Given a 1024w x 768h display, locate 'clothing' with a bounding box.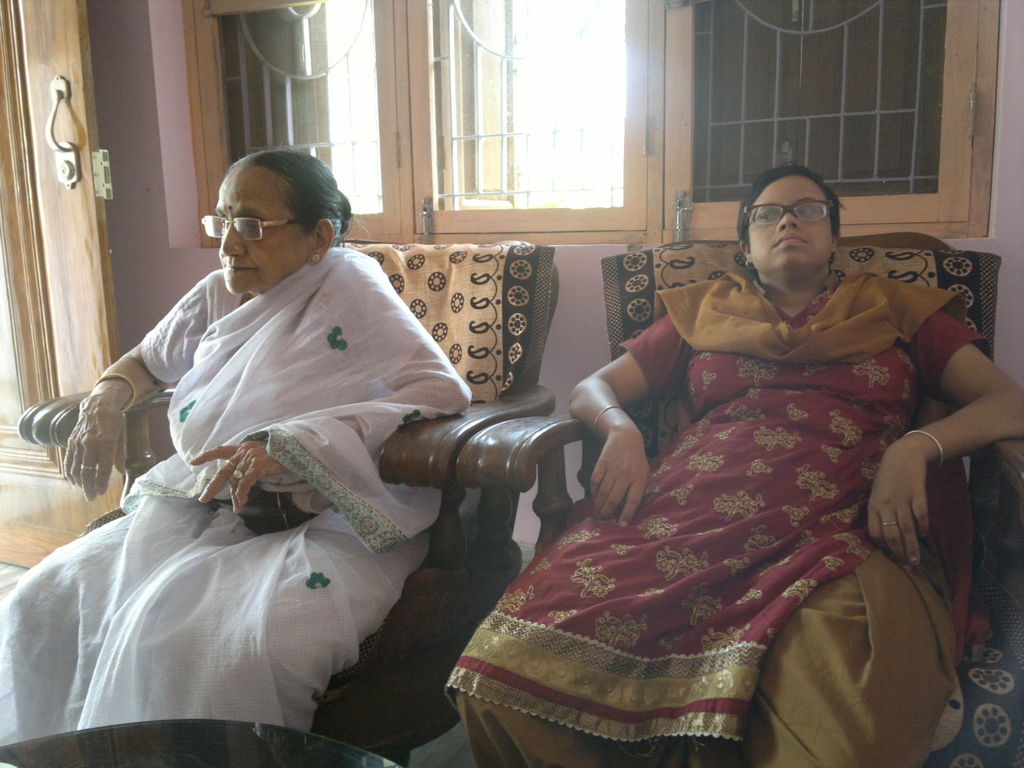
Located: {"left": 442, "top": 270, "right": 993, "bottom": 767}.
